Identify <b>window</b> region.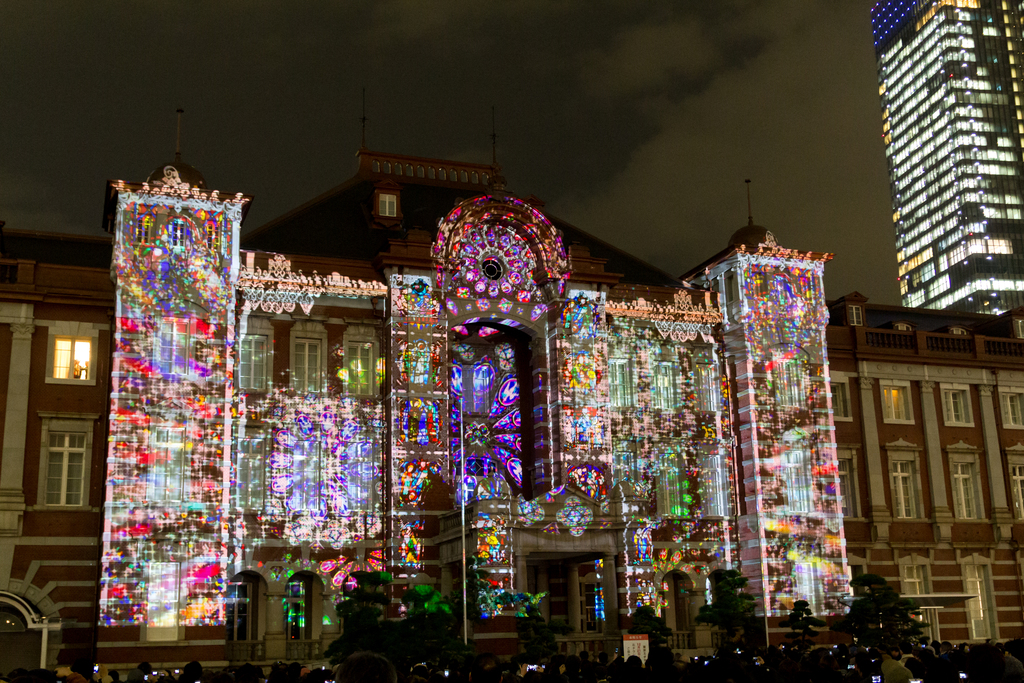
Region: Rect(44, 327, 99, 386).
